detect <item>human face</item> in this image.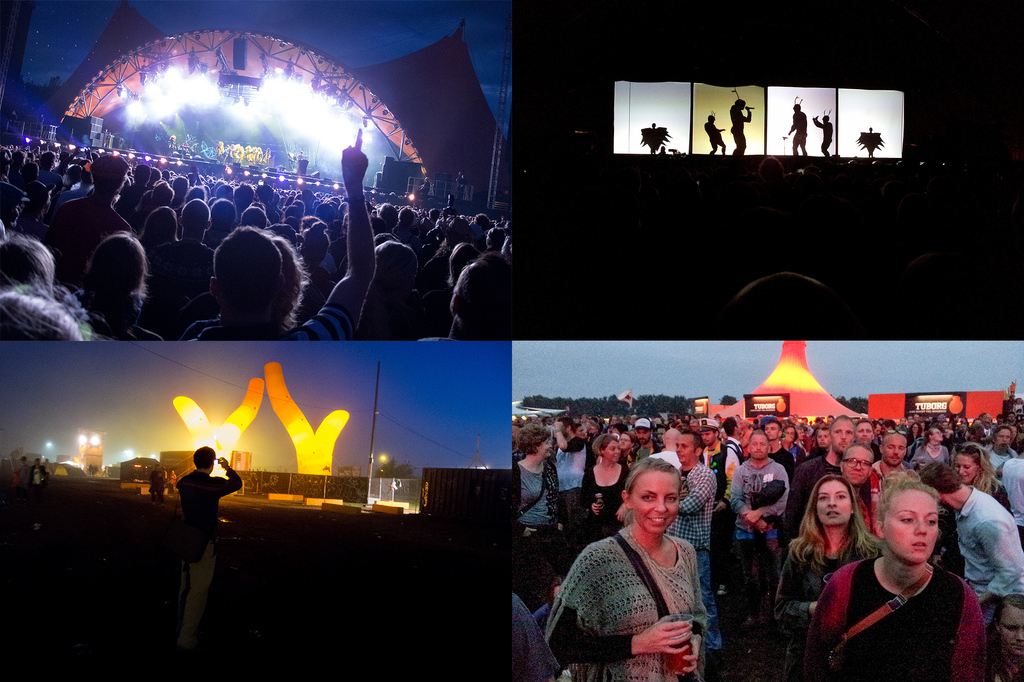
Detection: (x1=933, y1=427, x2=943, y2=440).
